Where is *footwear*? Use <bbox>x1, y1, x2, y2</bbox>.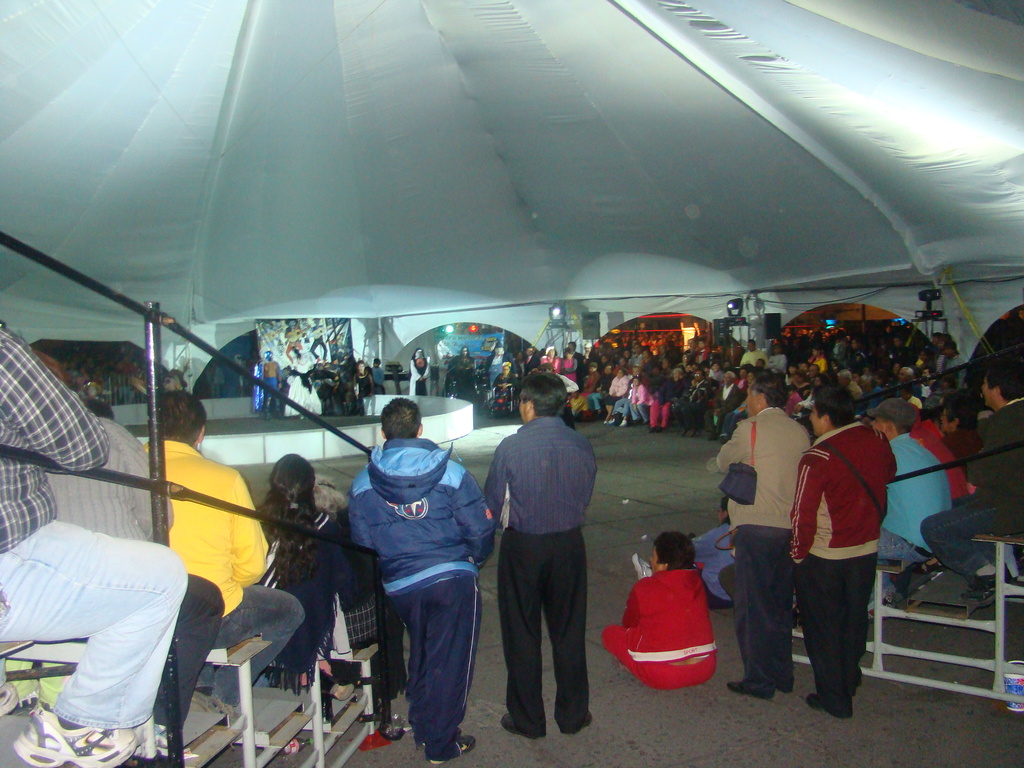
<bbox>499, 712, 535, 740</bbox>.
